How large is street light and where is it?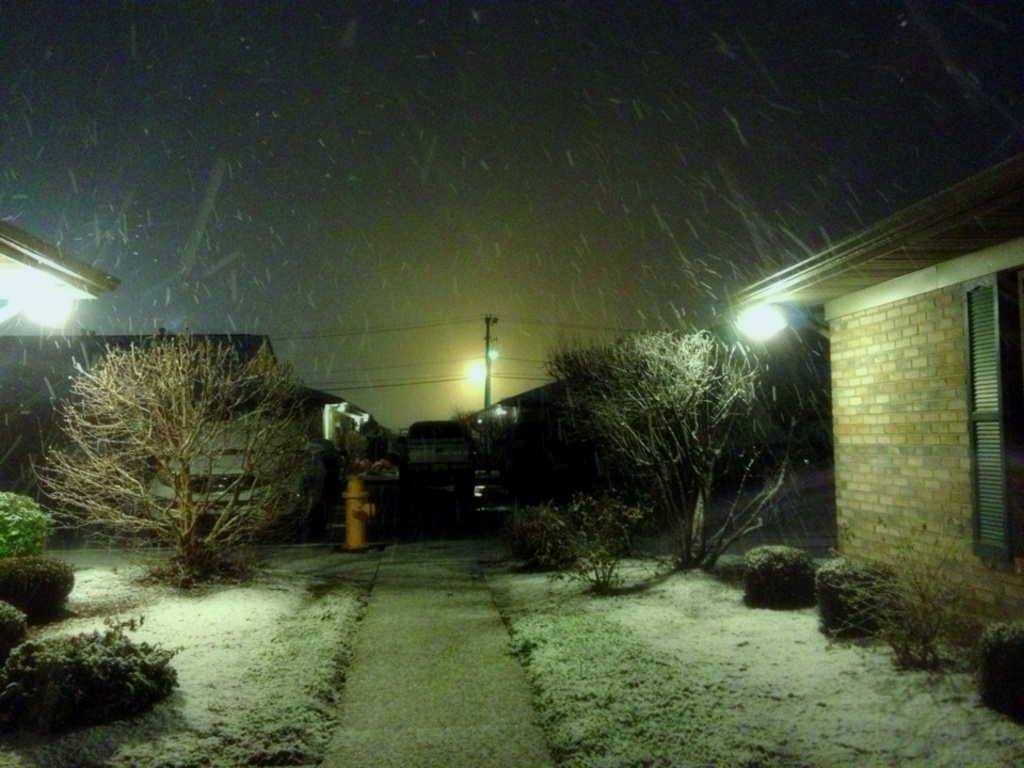
Bounding box: region(454, 337, 500, 414).
